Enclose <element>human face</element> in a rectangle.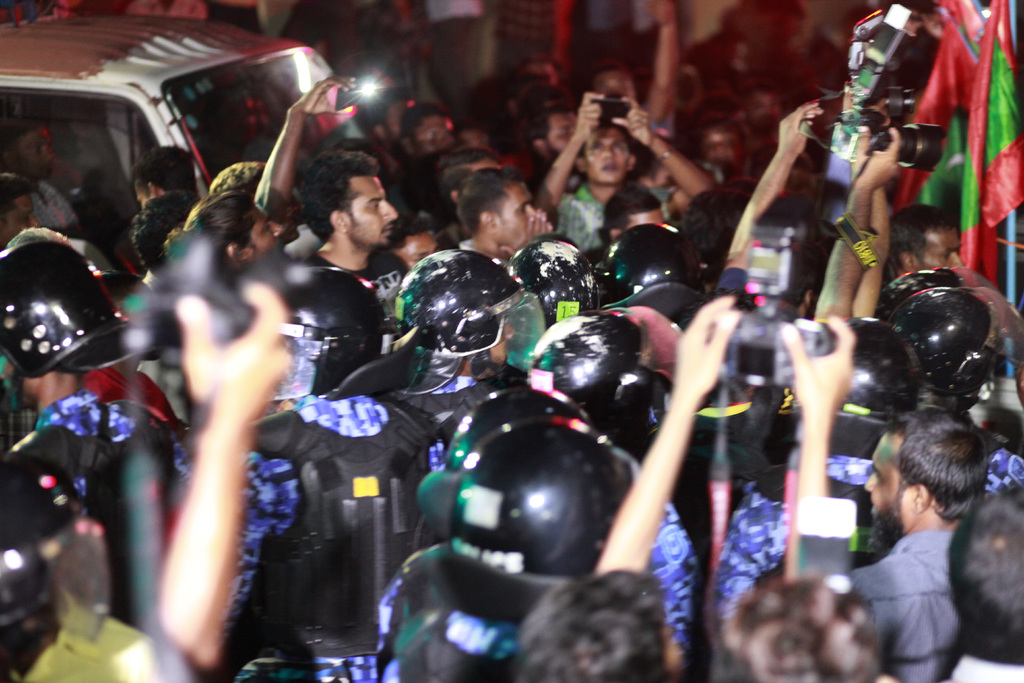
BBox(747, 89, 793, 139).
